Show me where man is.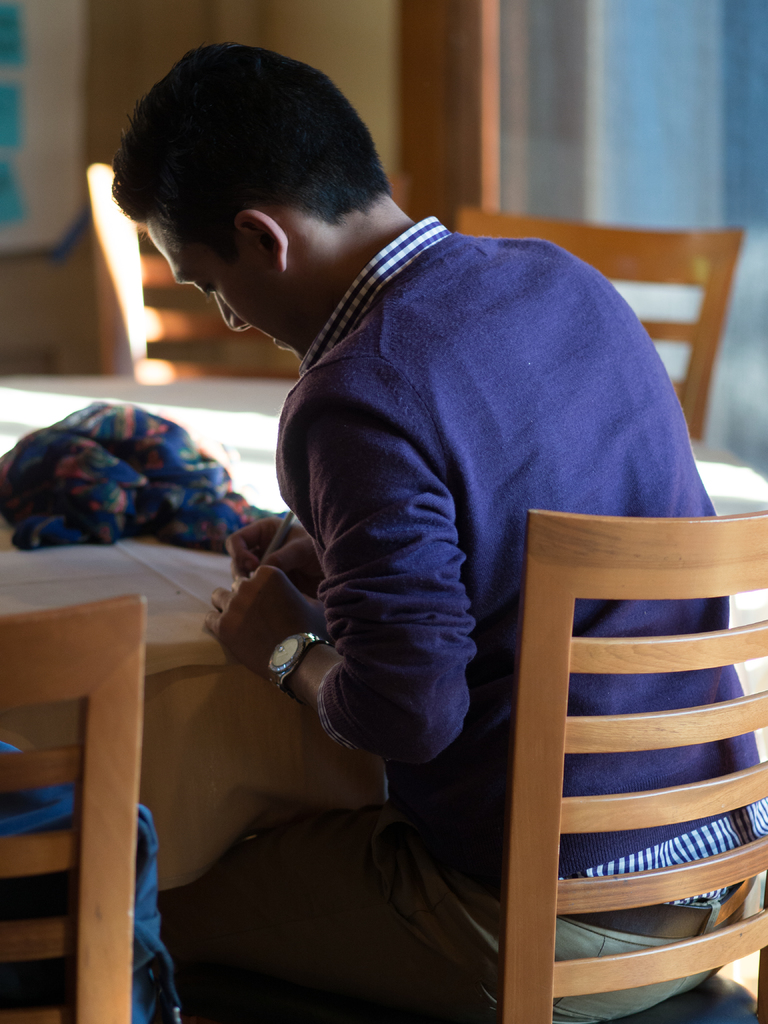
man is at bbox(138, 95, 740, 967).
